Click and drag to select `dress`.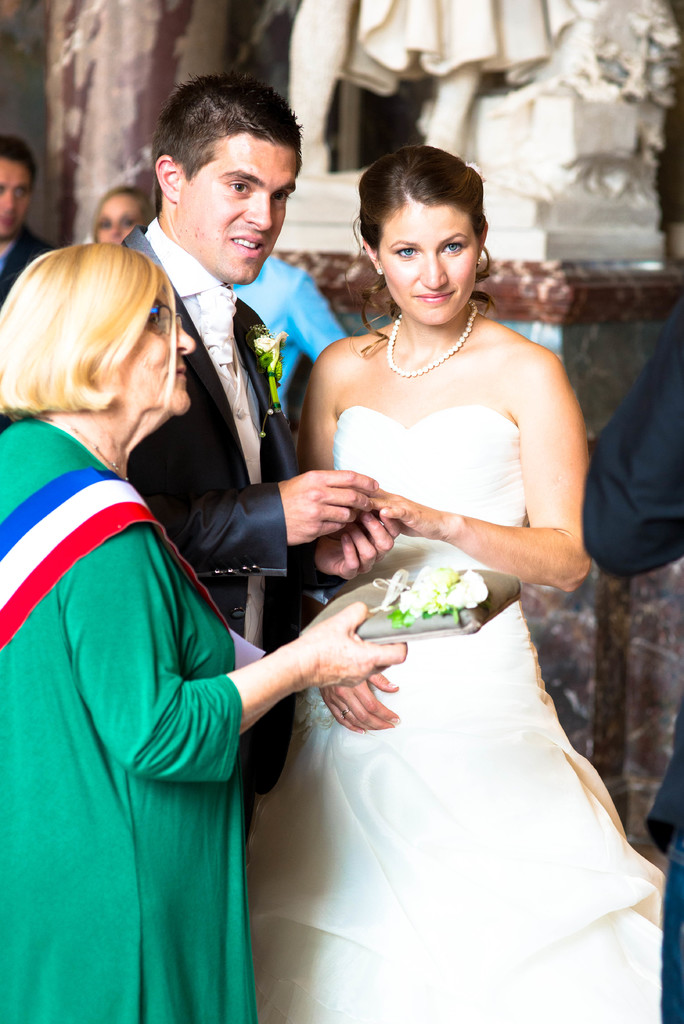
Selection: (left=242, top=406, right=660, bottom=1023).
